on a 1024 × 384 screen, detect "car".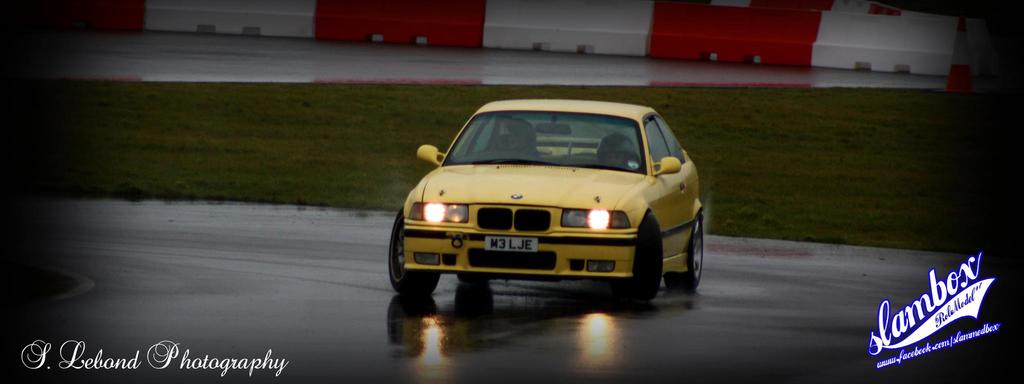
bbox(372, 99, 705, 303).
